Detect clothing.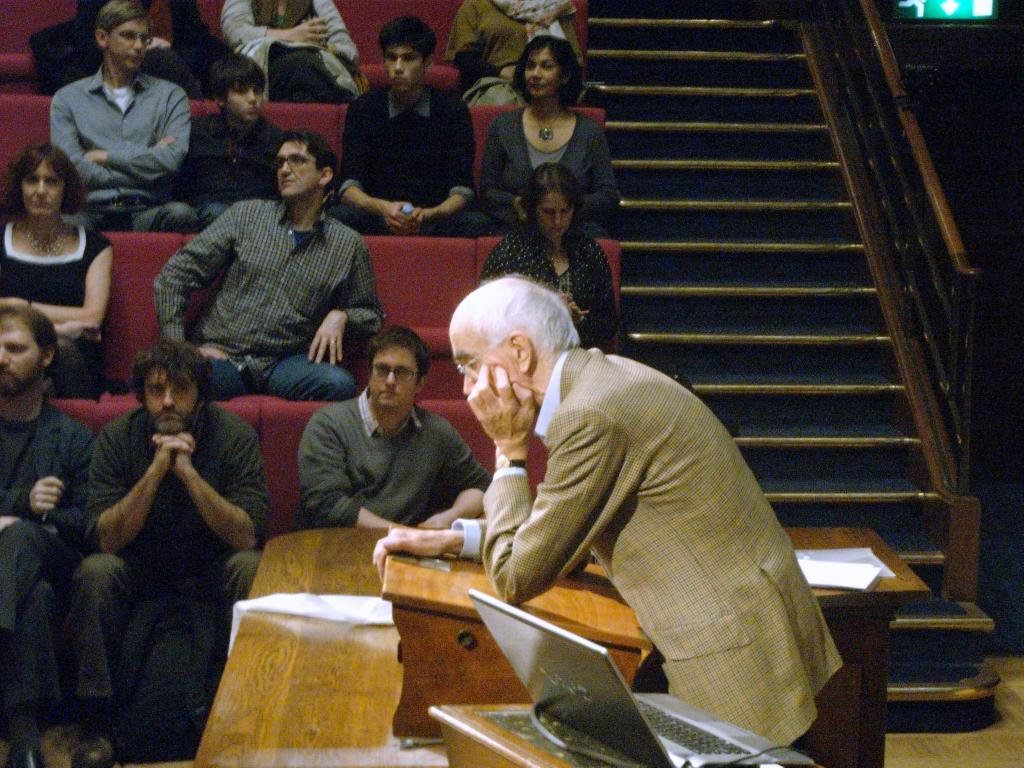
Detected at pyautogui.locateOnScreen(480, 103, 622, 241).
